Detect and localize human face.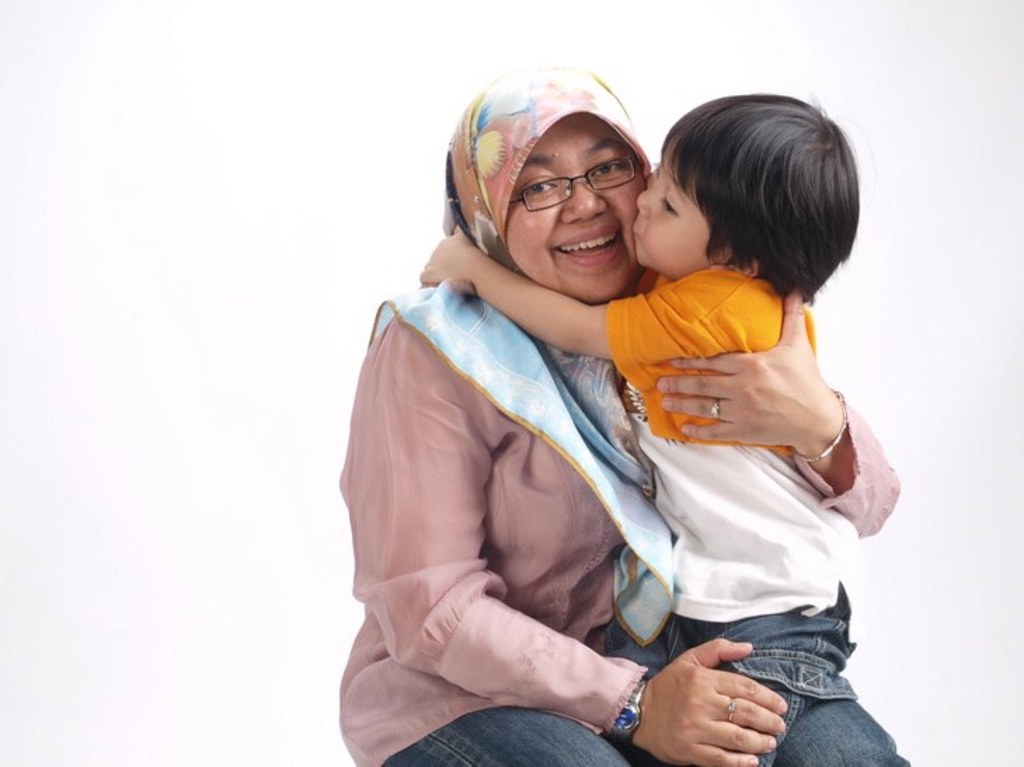
Localized at (left=506, top=118, right=645, bottom=303).
